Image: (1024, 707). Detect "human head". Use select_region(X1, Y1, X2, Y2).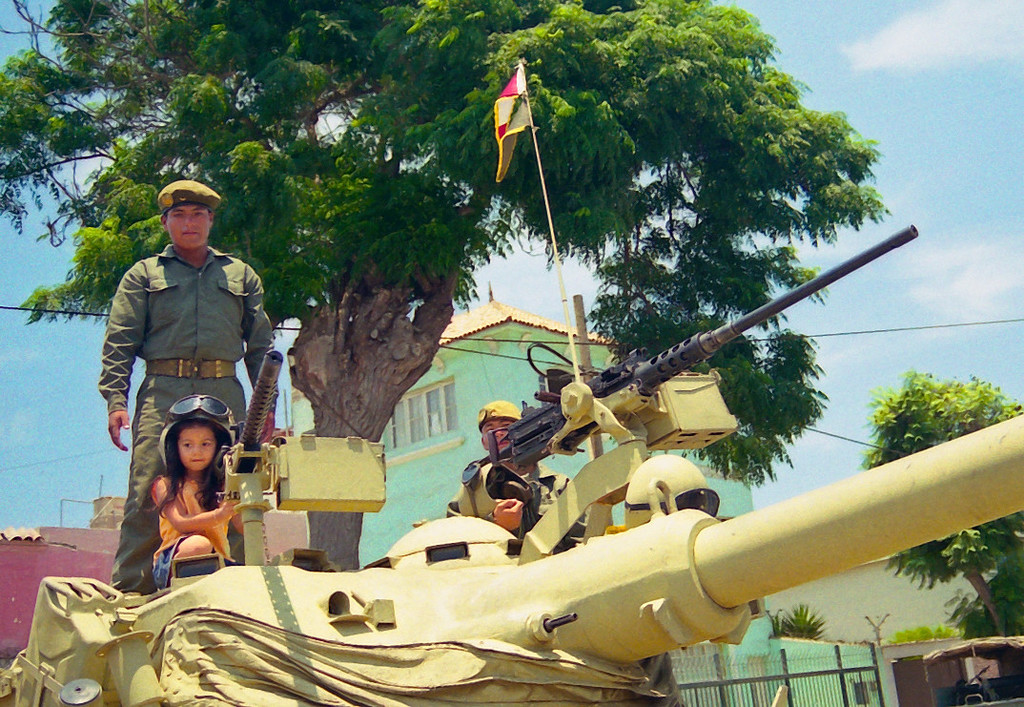
select_region(478, 400, 522, 457).
